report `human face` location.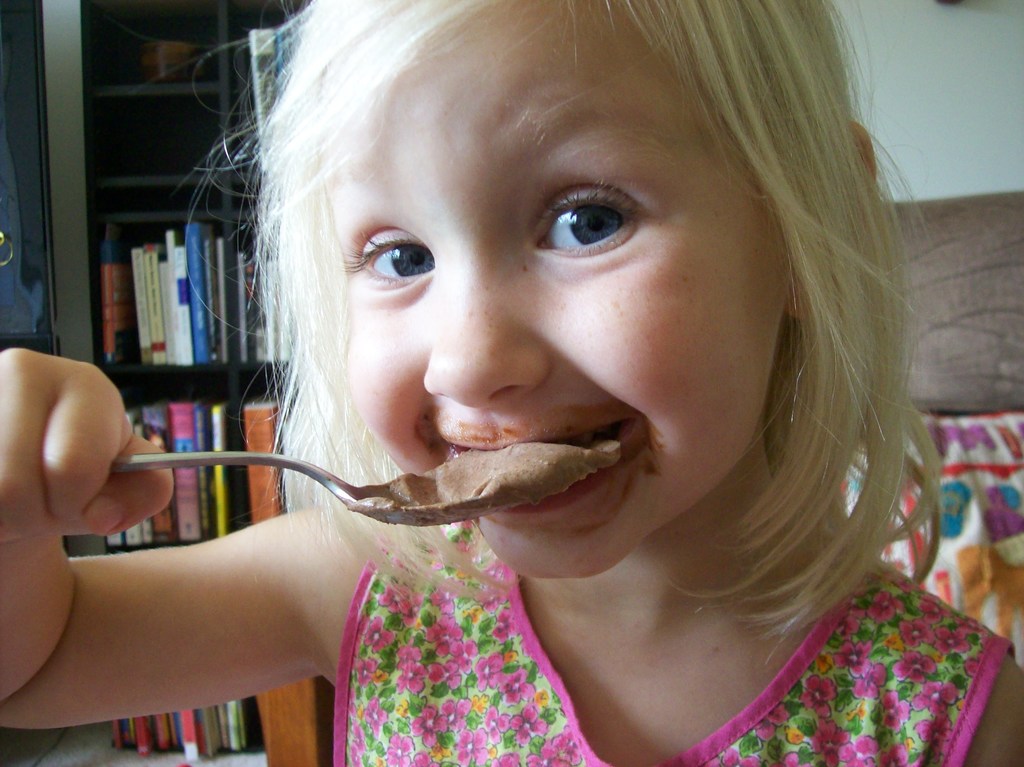
Report: x1=344, y1=0, x2=791, y2=574.
